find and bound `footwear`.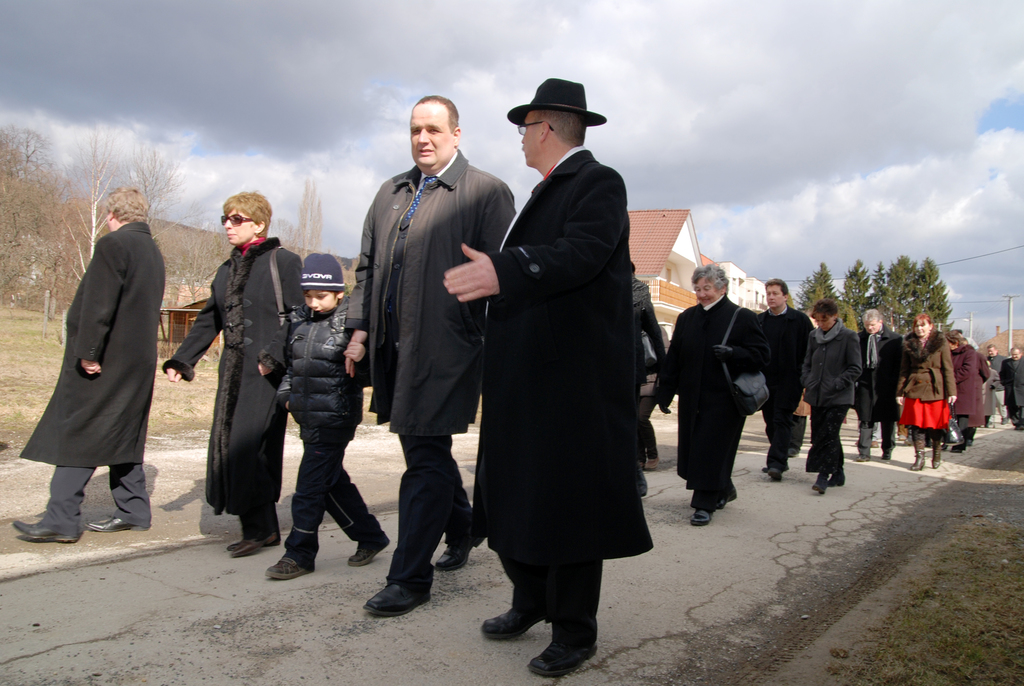
Bound: x1=766, y1=471, x2=785, y2=483.
